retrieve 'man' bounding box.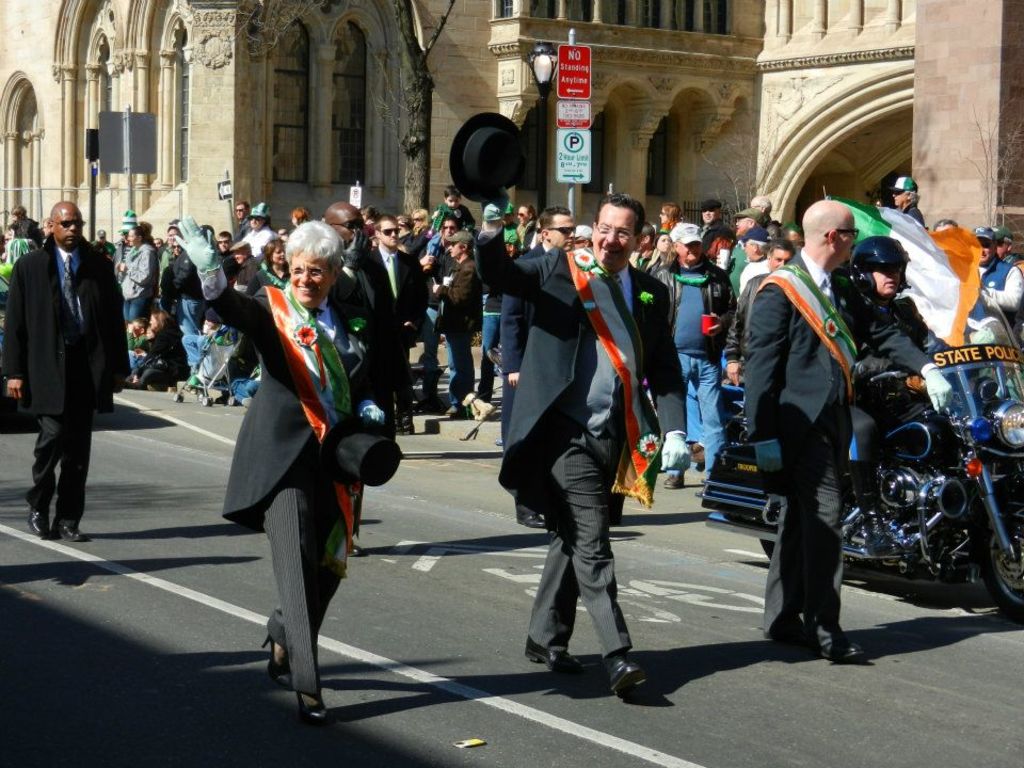
Bounding box: bbox=[470, 185, 694, 705].
